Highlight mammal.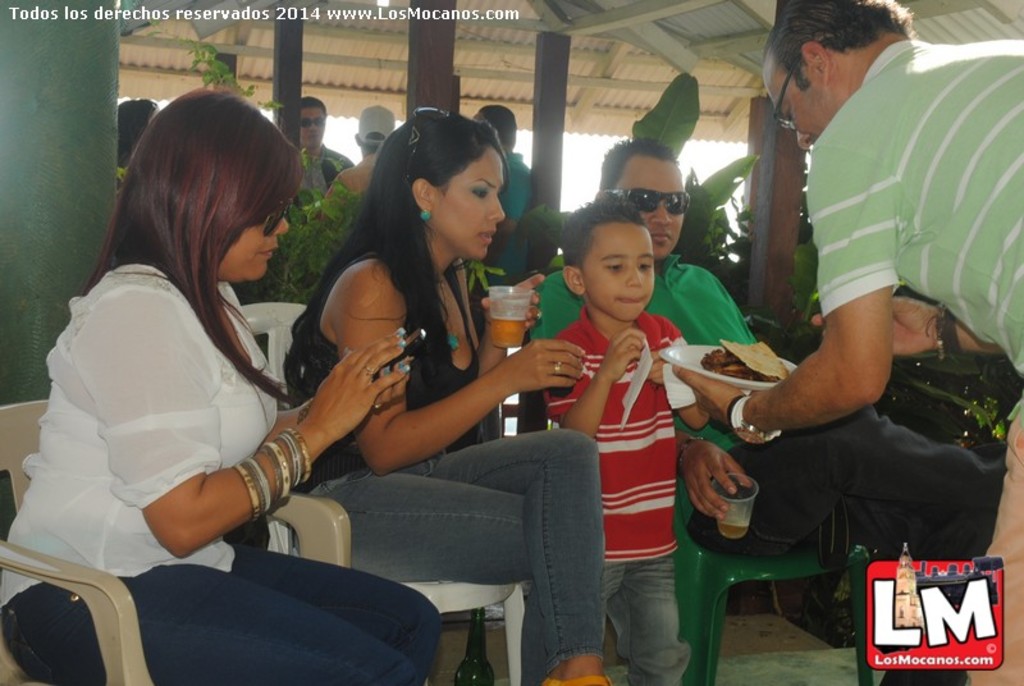
Highlighted region: region(530, 129, 1004, 685).
